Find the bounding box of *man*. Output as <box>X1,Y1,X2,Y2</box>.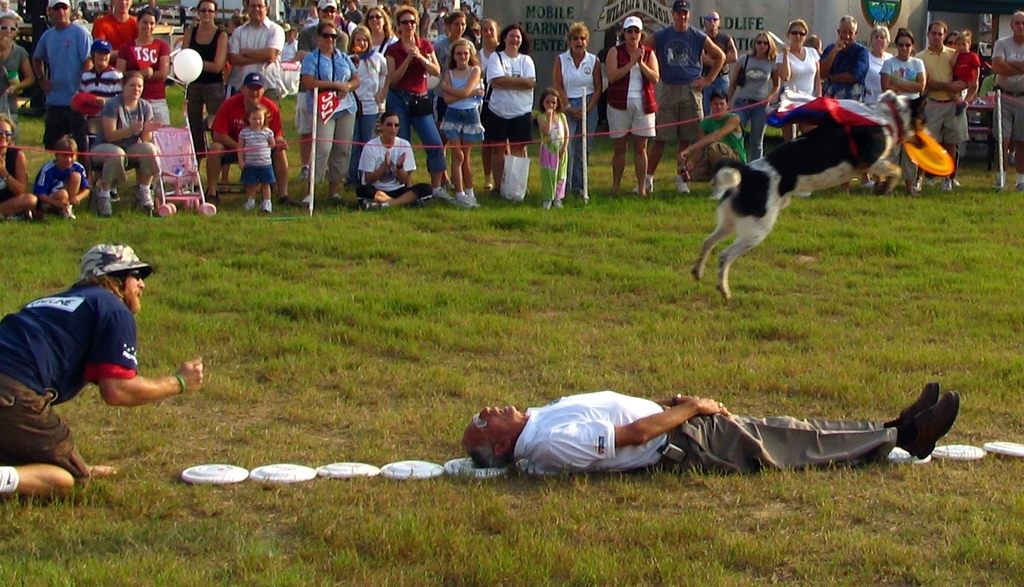
<box>457,381,959,476</box>.
